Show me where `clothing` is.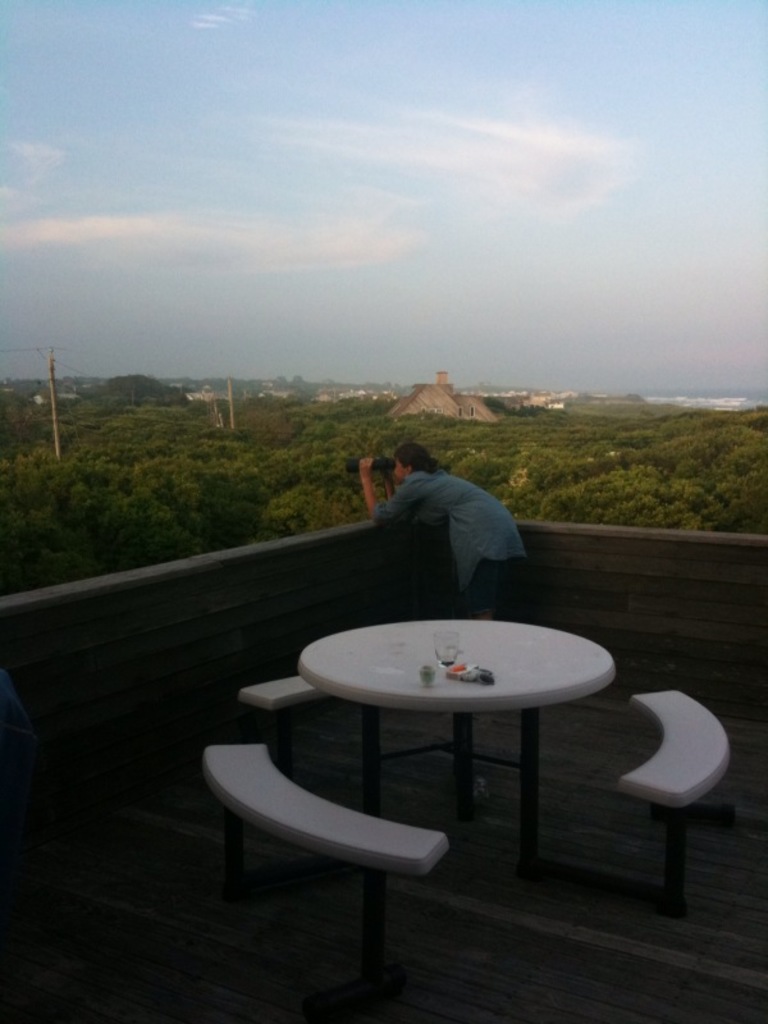
`clothing` is at region(360, 454, 535, 640).
